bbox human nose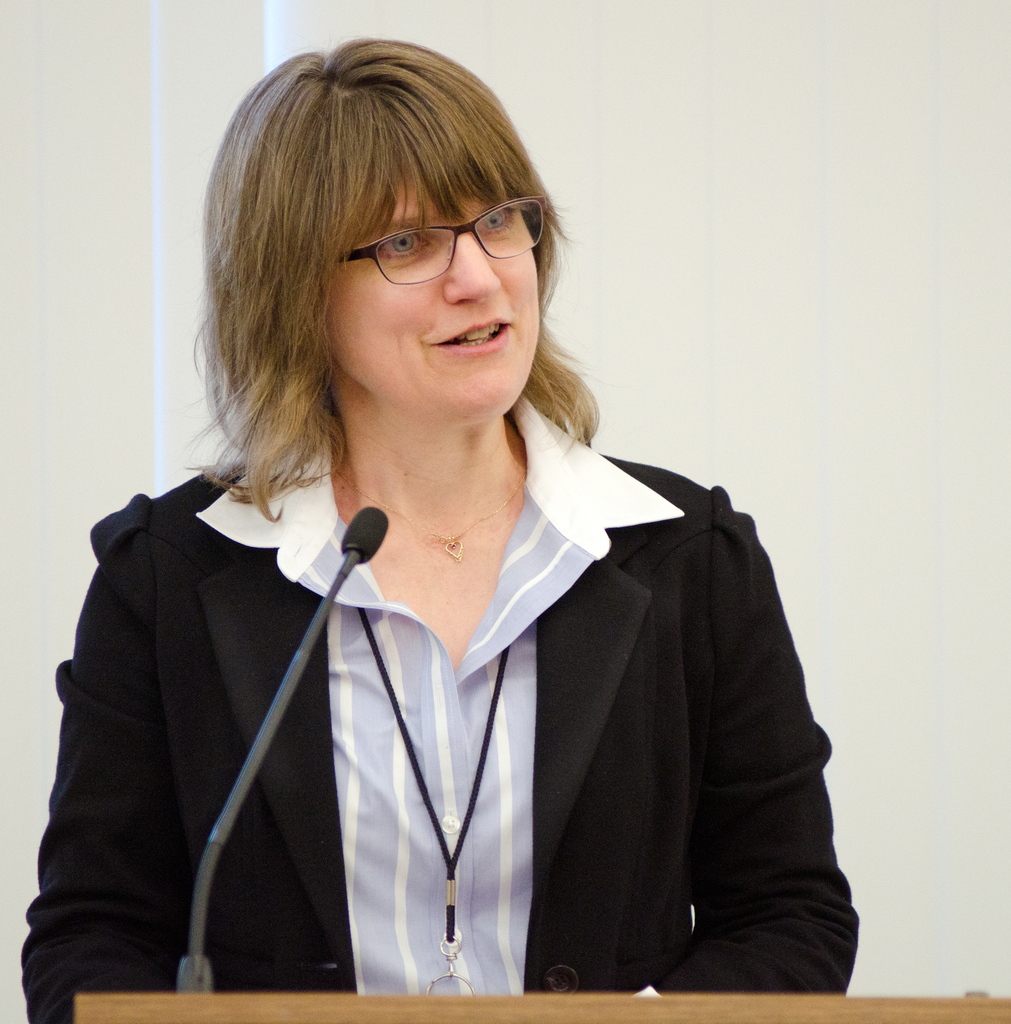
{"left": 447, "top": 230, "right": 501, "bottom": 301}
